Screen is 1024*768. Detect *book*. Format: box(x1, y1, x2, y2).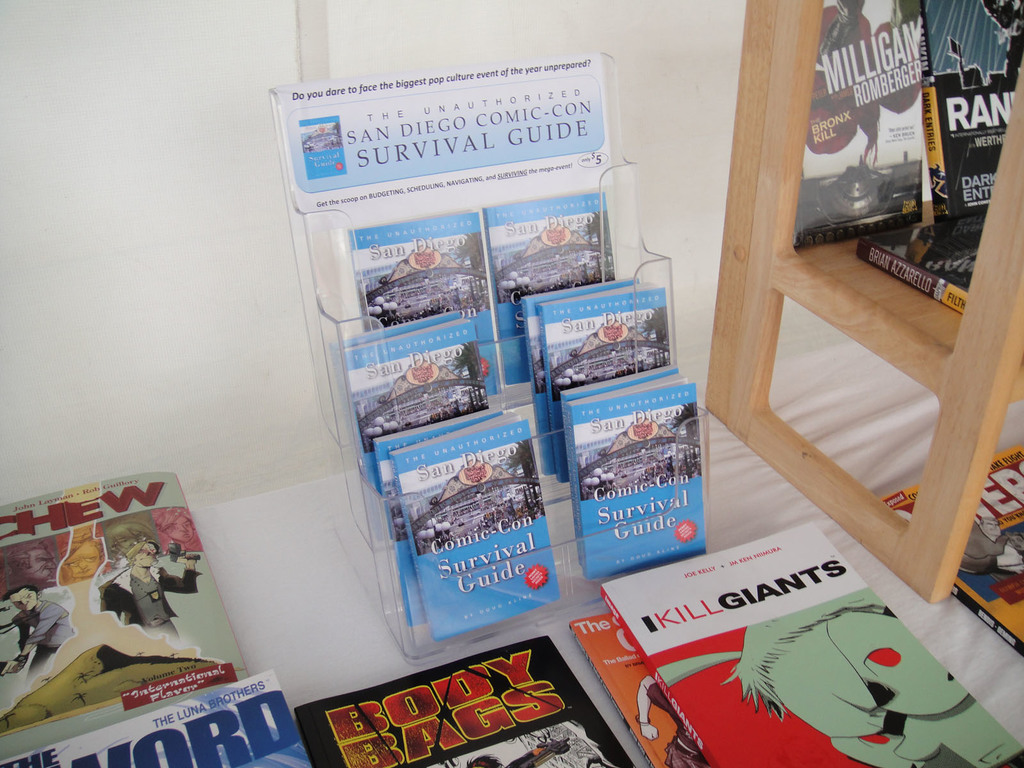
box(294, 632, 639, 767).
